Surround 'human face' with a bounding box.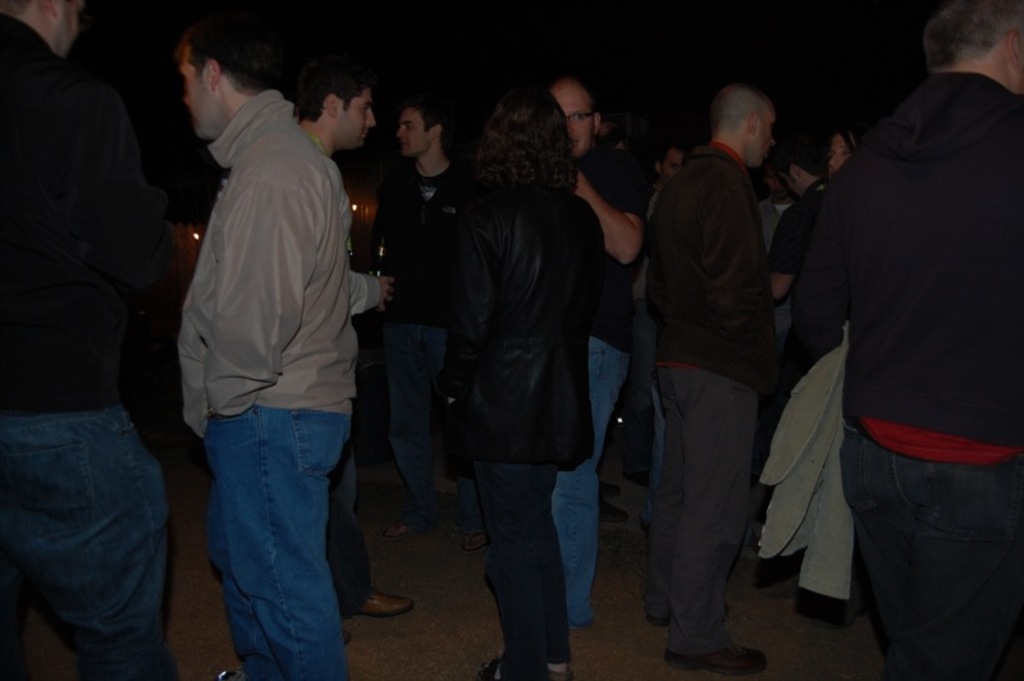
select_region(549, 86, 598, 159).
